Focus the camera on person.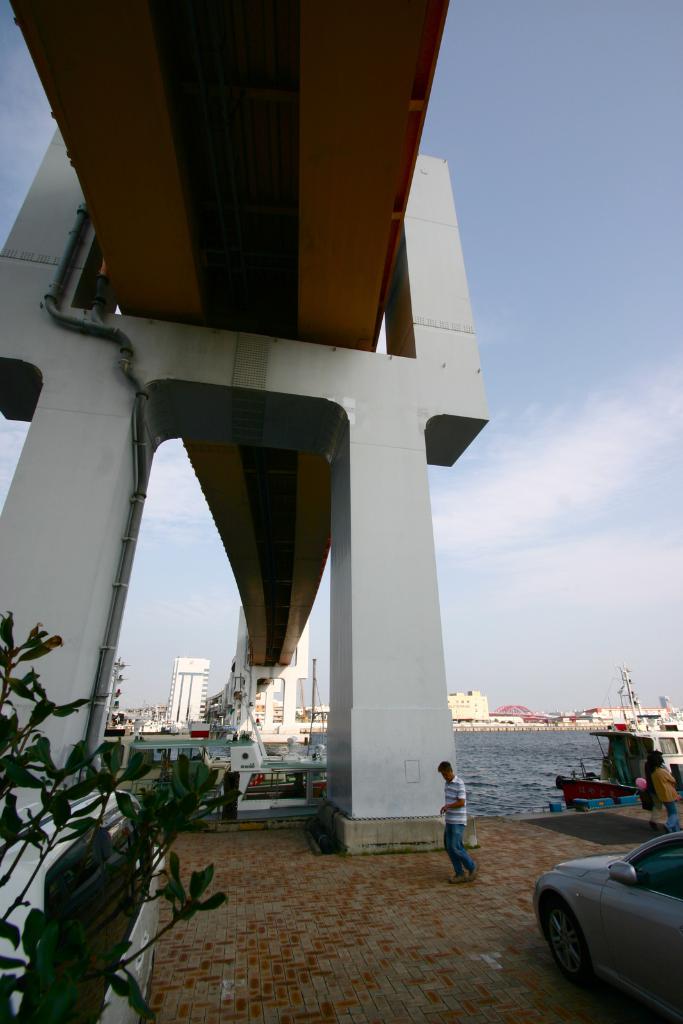
Focus region: <region>653, 751, 682, 829</region>.
